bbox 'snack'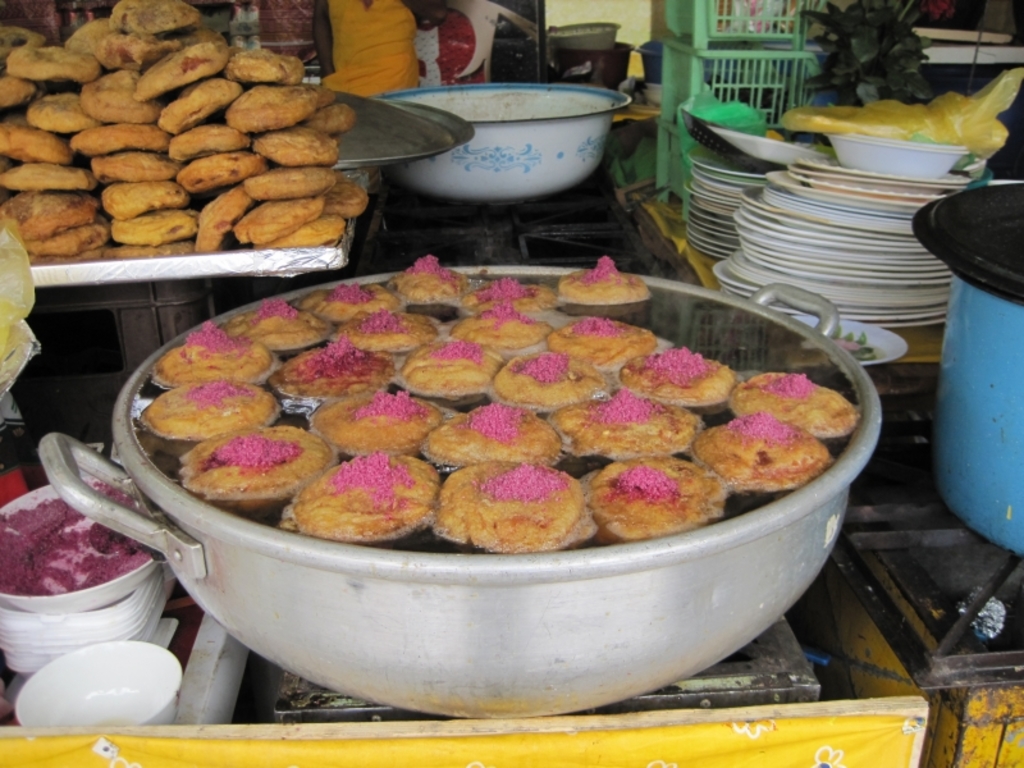
388:248:467:324
